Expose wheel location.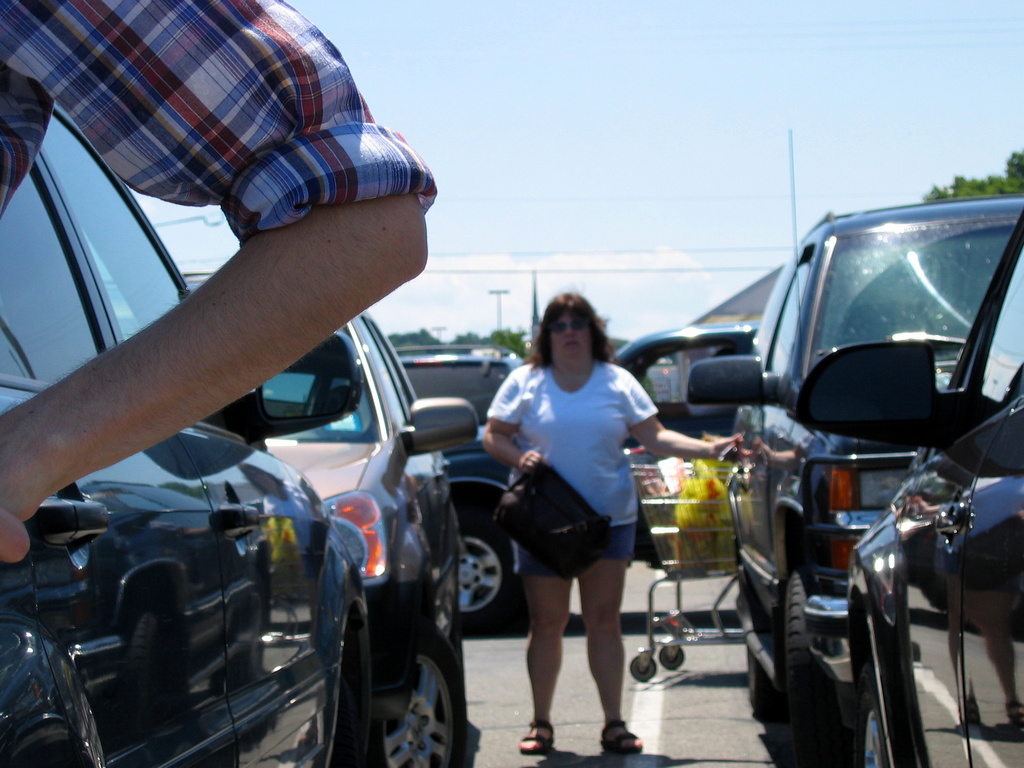
Exposed at l=365, t=632, r=468, b=767.
